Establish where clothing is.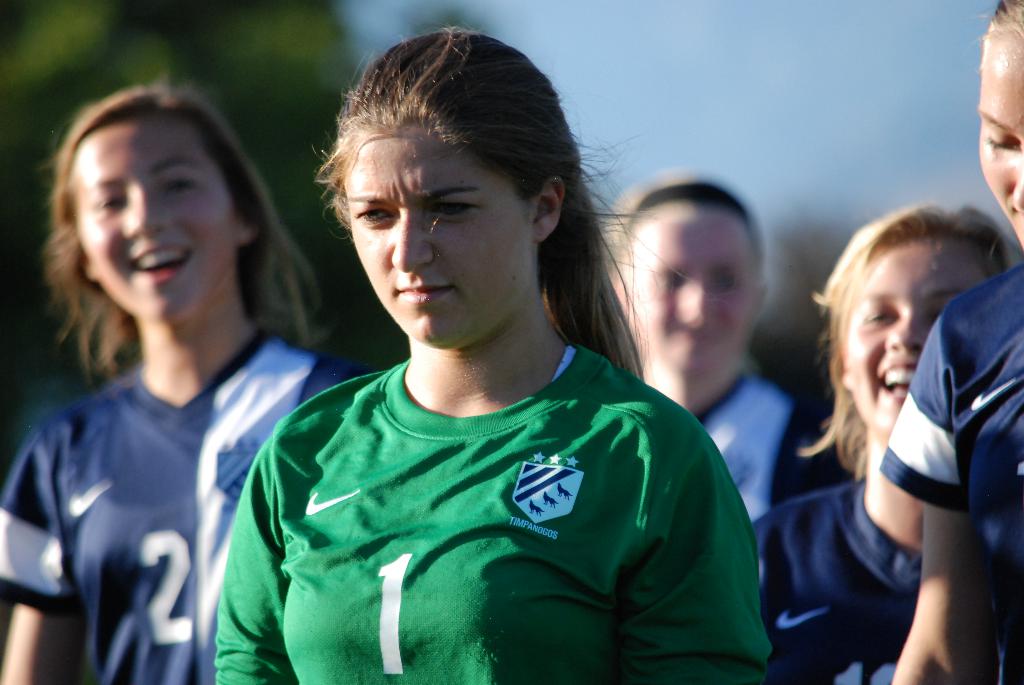
Established at {"left": 630, "top": 350, "right": 847, "bottom": 584}.
